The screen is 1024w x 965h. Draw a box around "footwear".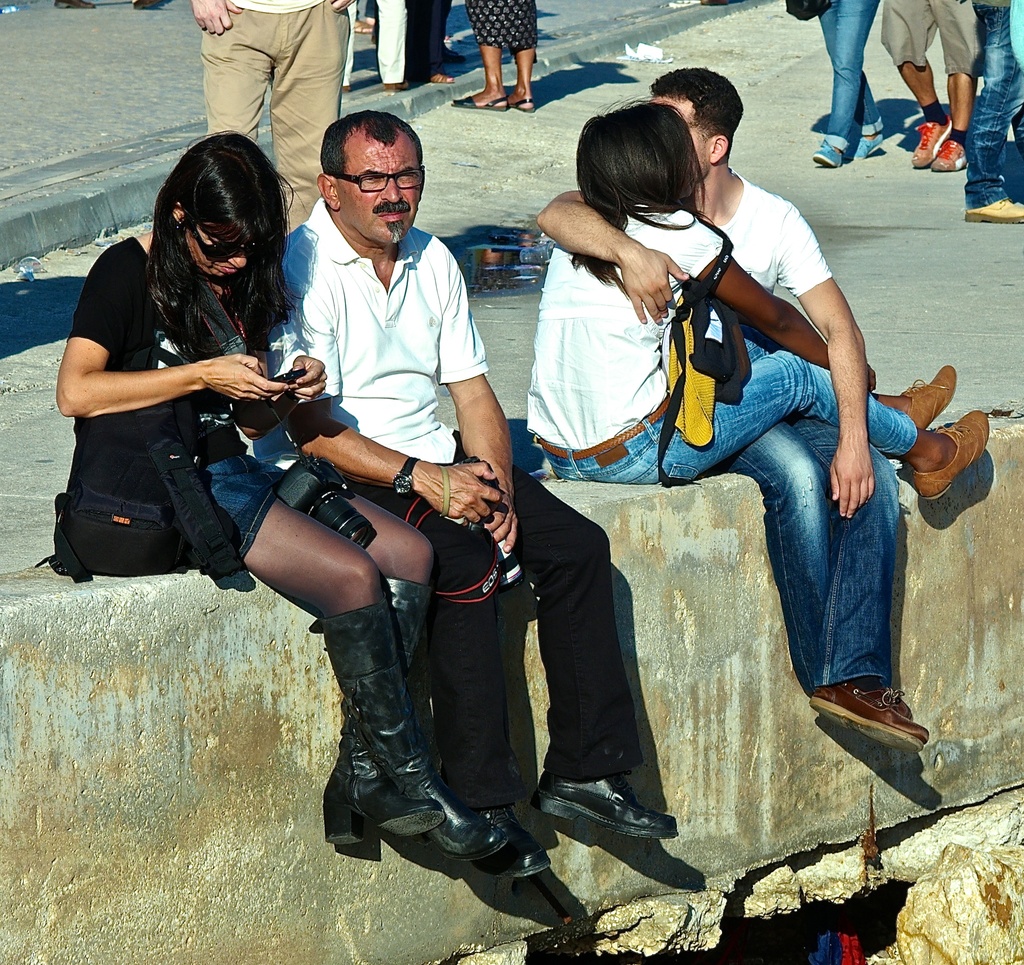
(x1=509, y1=99, x2=538, y2=108).
